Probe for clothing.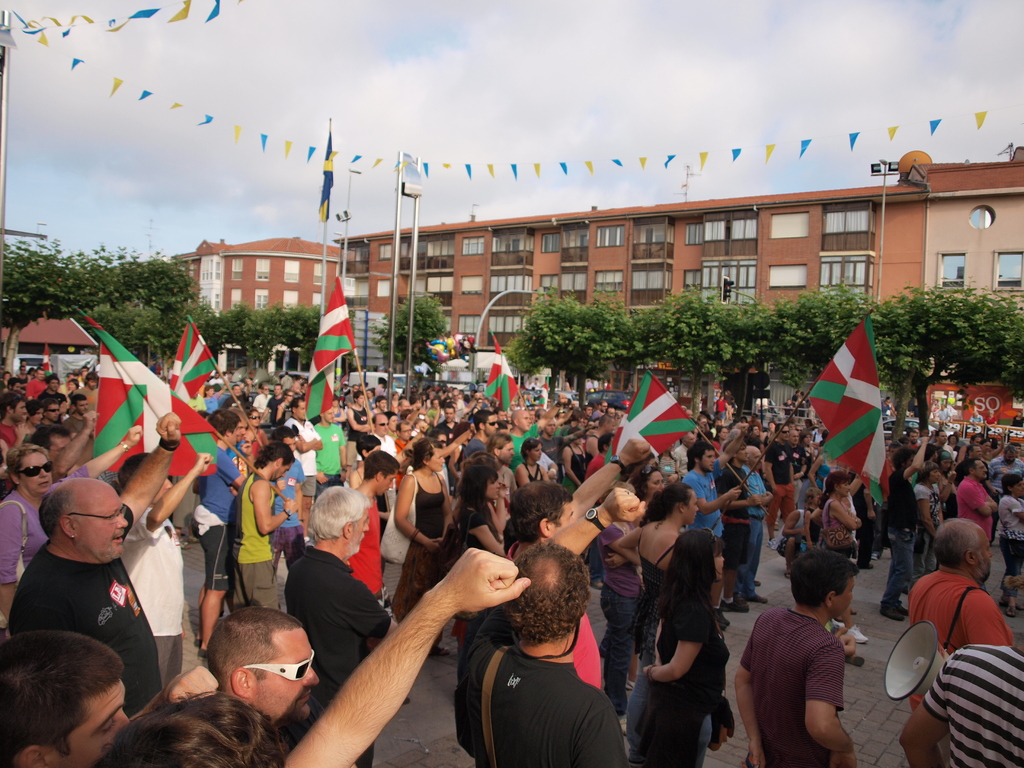
Probe result: 995/460/1023/486.
